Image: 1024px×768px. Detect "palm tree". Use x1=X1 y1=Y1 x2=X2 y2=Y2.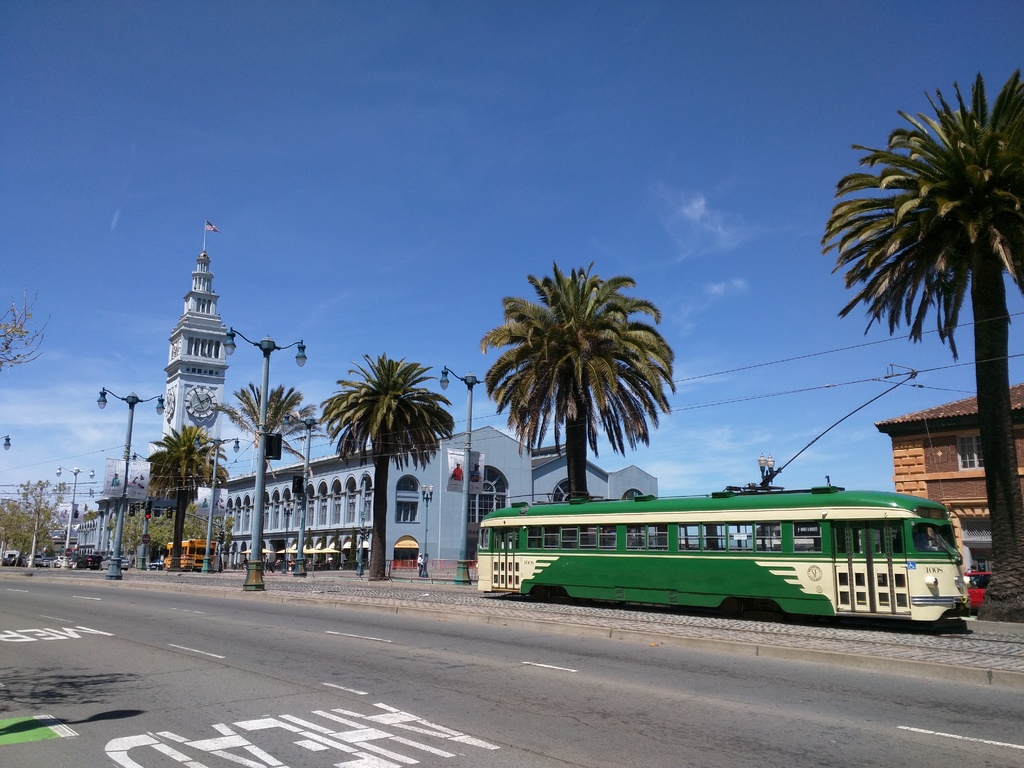
x1=211 y1=371 x2=297 y2=560.
